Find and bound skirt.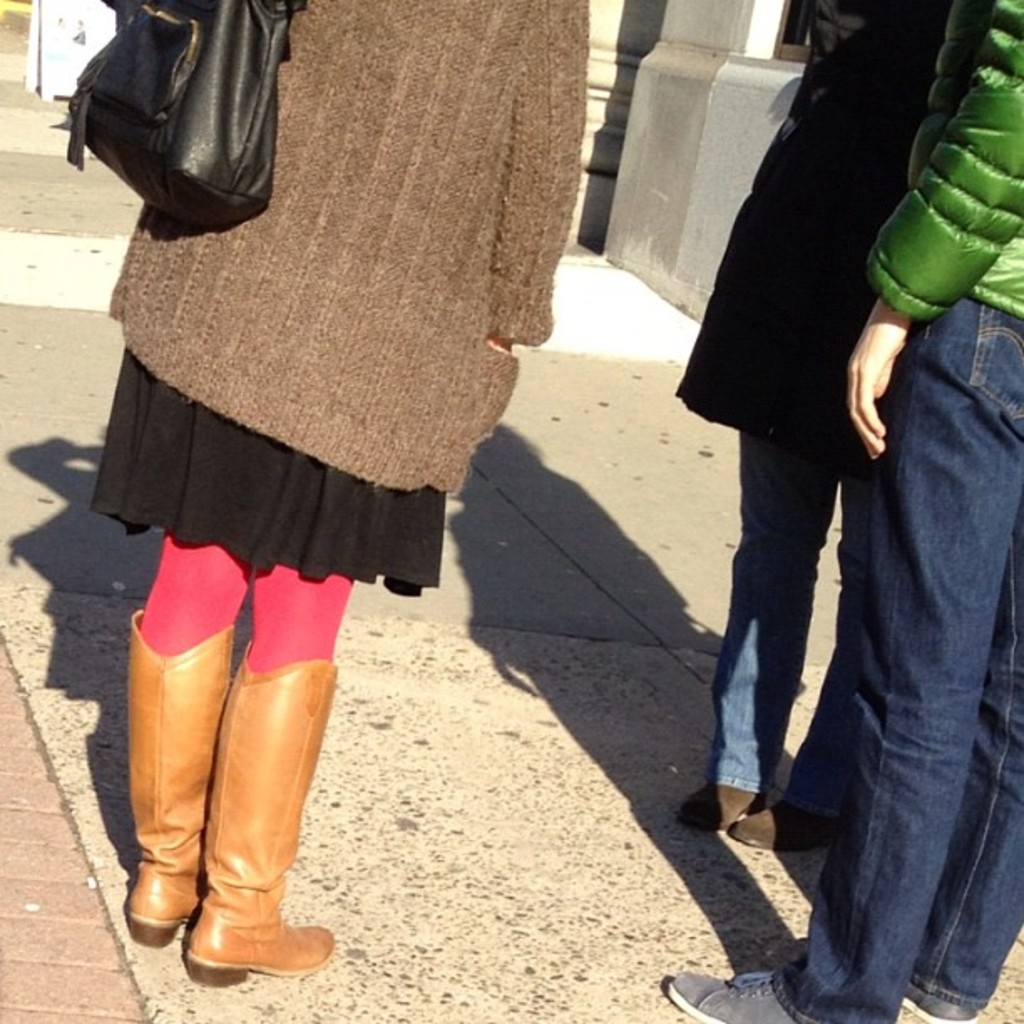
Bound: 89:345:442:602.
